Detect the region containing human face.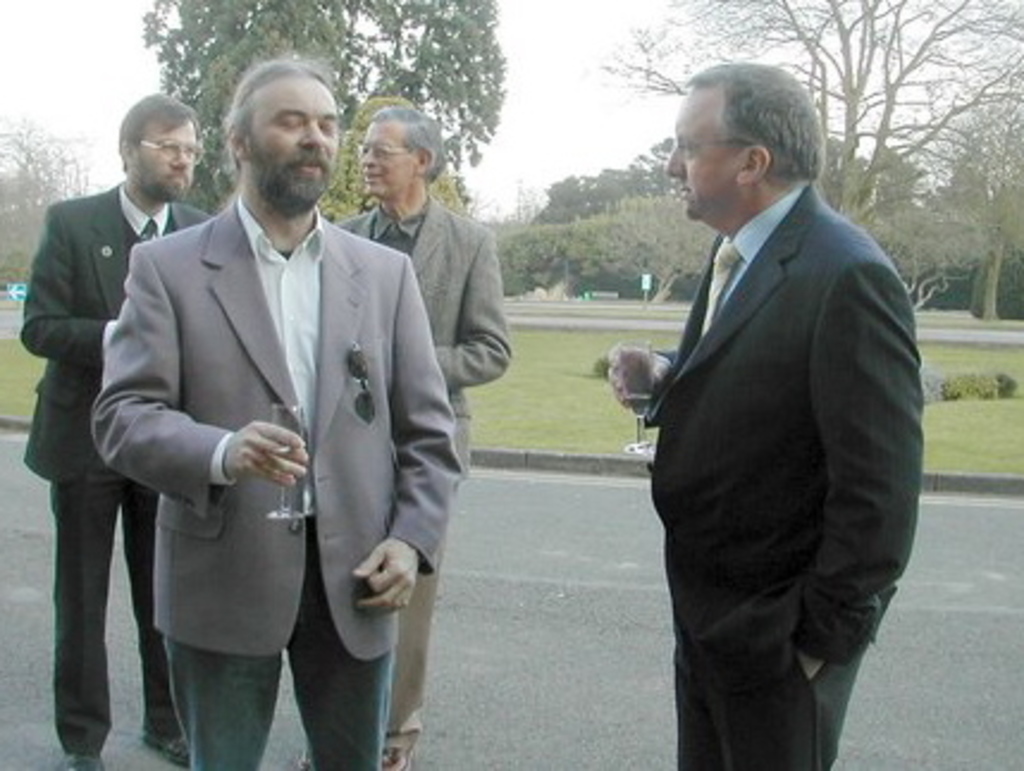
left=351, top=122, right=411, bottom=210.
